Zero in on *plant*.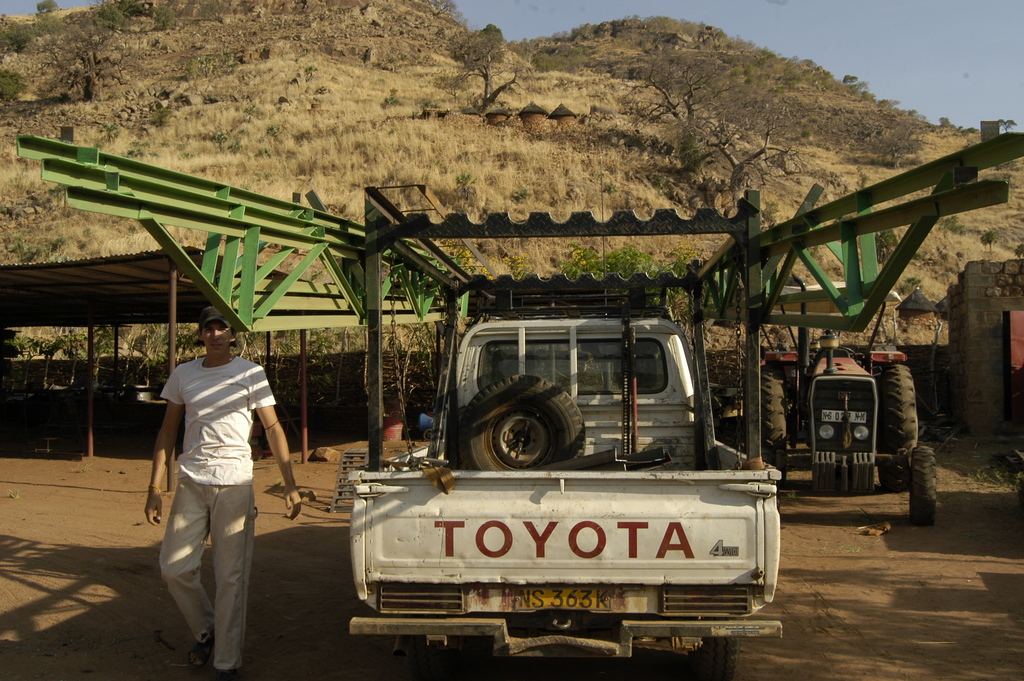
Zeroed in: region(91, 0, 130, 31).
